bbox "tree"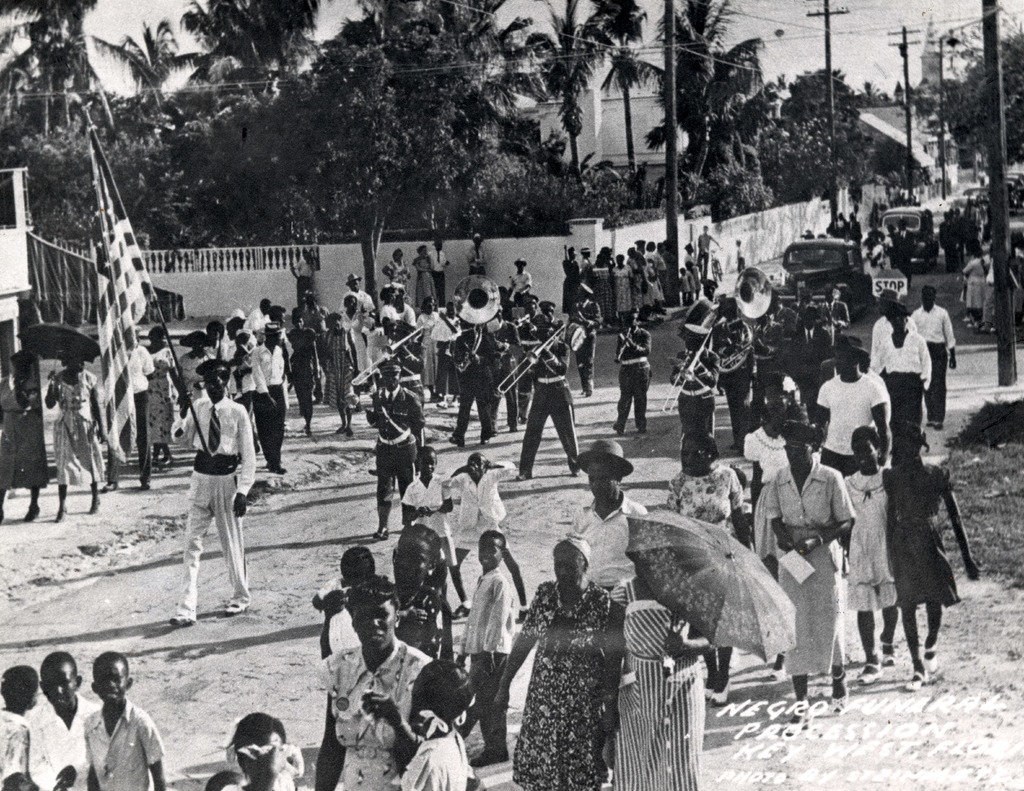
box=[582, 0, 676, 177]
